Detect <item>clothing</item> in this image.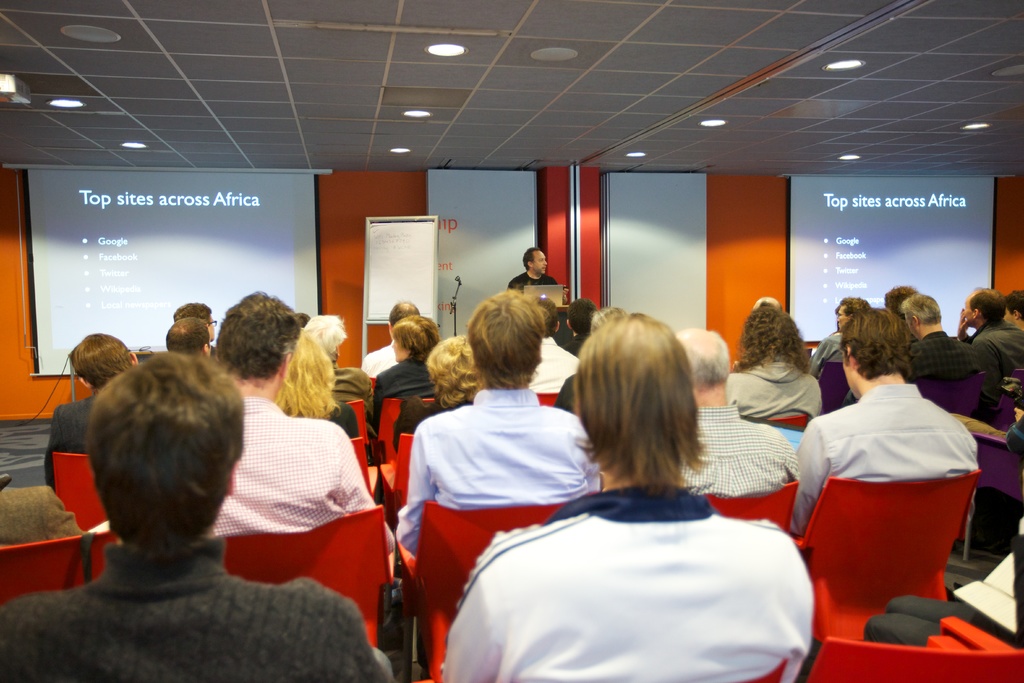
Detection: Rect(319, 400, 360, 441).
